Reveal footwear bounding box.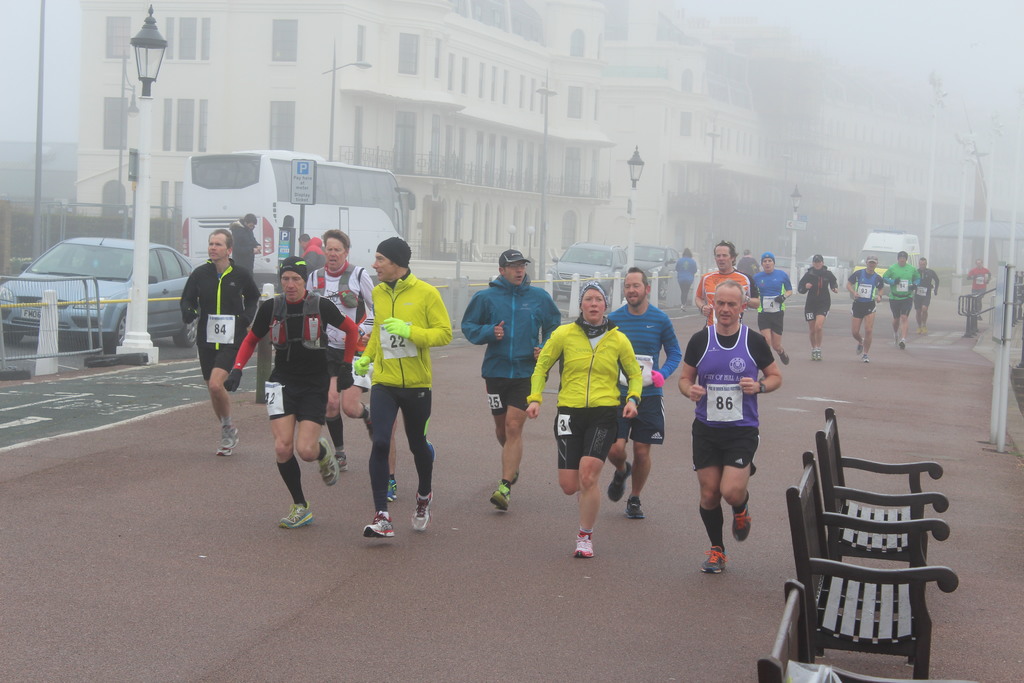
Revealed: locate(899, 342, 905, 348).
